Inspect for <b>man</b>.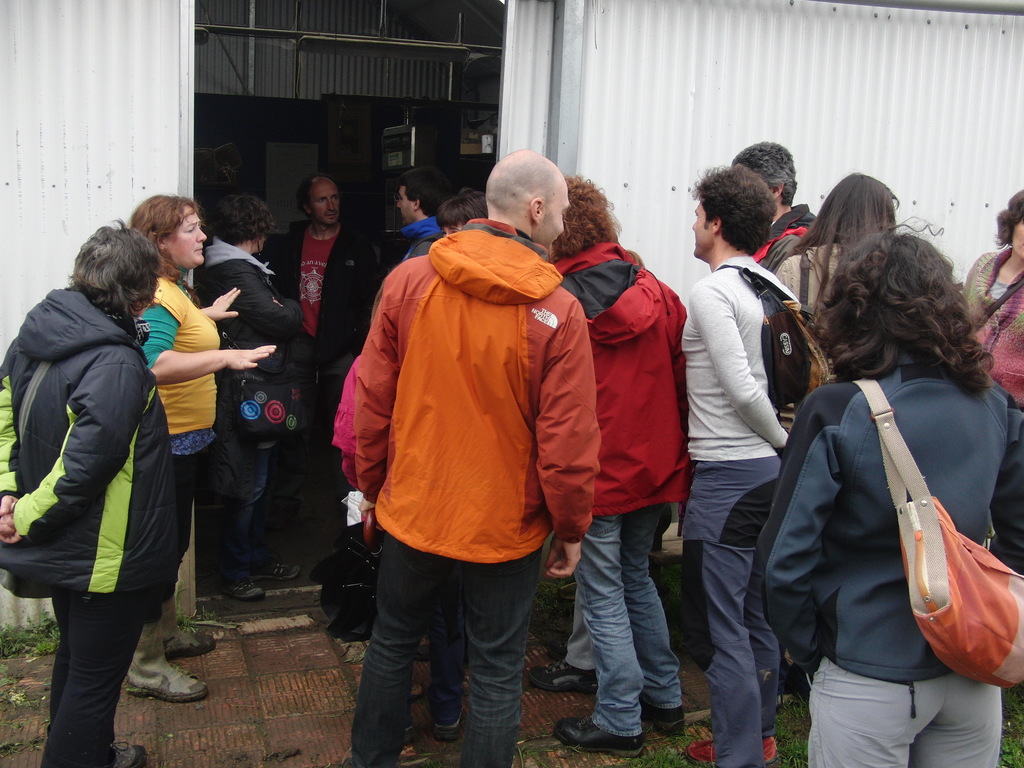
Inspection: <region>684, 163, 800, 767</region>.
